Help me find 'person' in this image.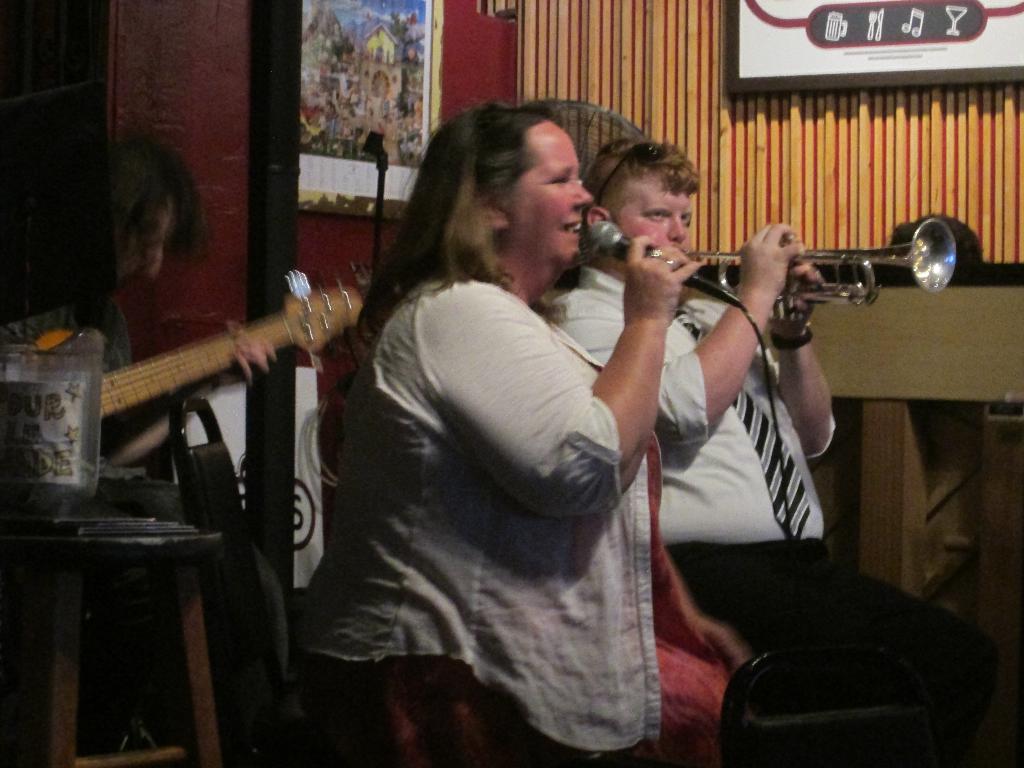
Found it: (left=298, top=81, right=685, bottom=767).
